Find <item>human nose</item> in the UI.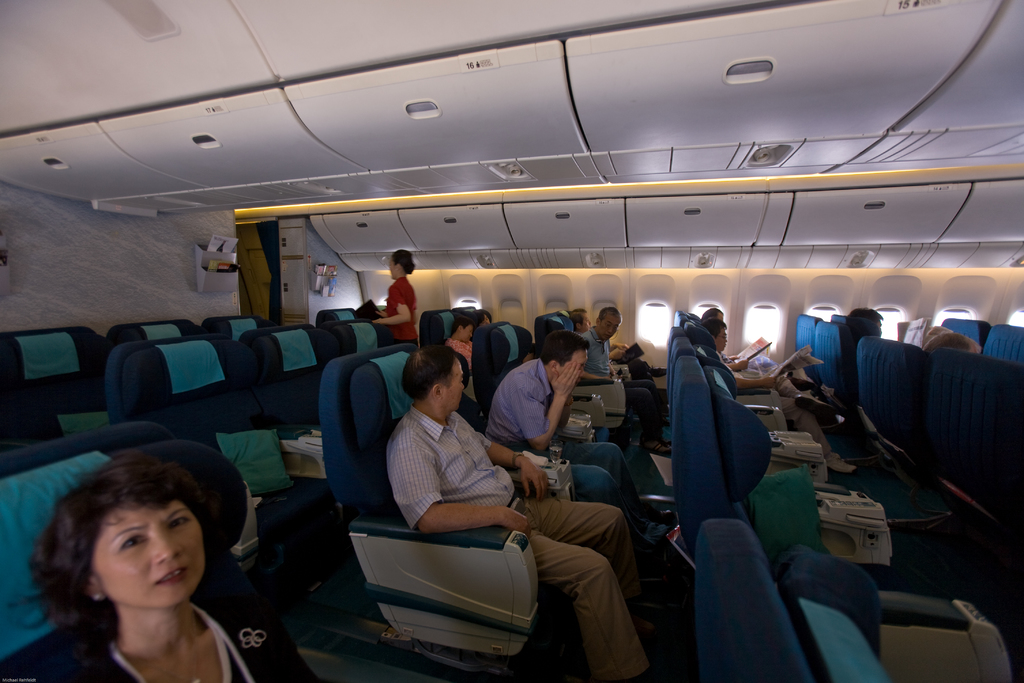
UI element at bbox=(586, 320, 592, 327).
